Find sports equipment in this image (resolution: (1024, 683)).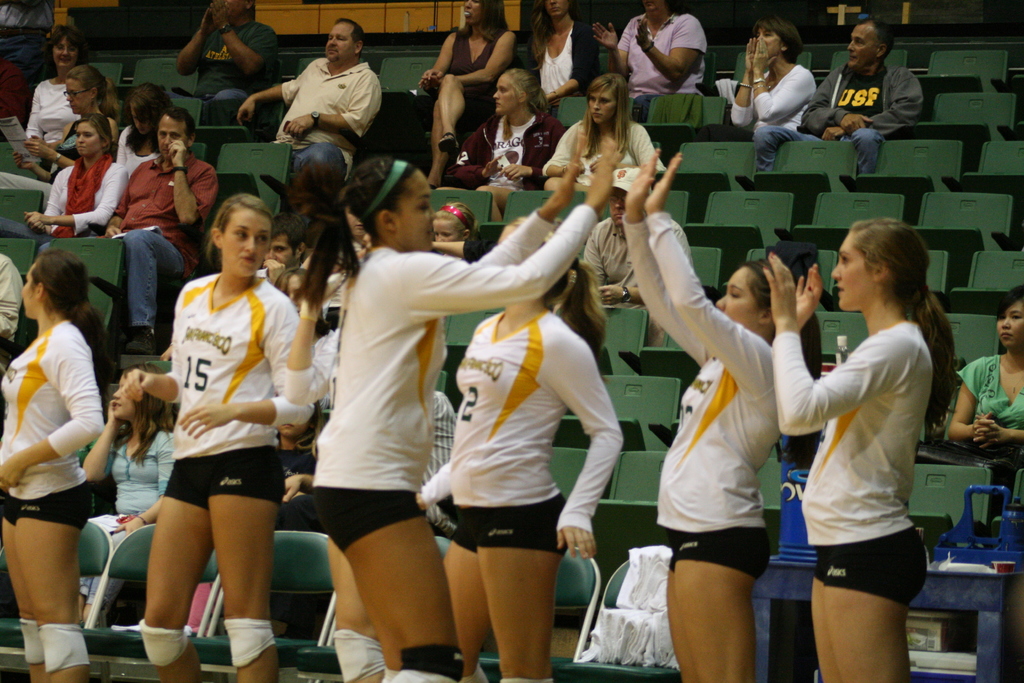
pyautogui.locateOnScreen(332, 628, 386, 682).
